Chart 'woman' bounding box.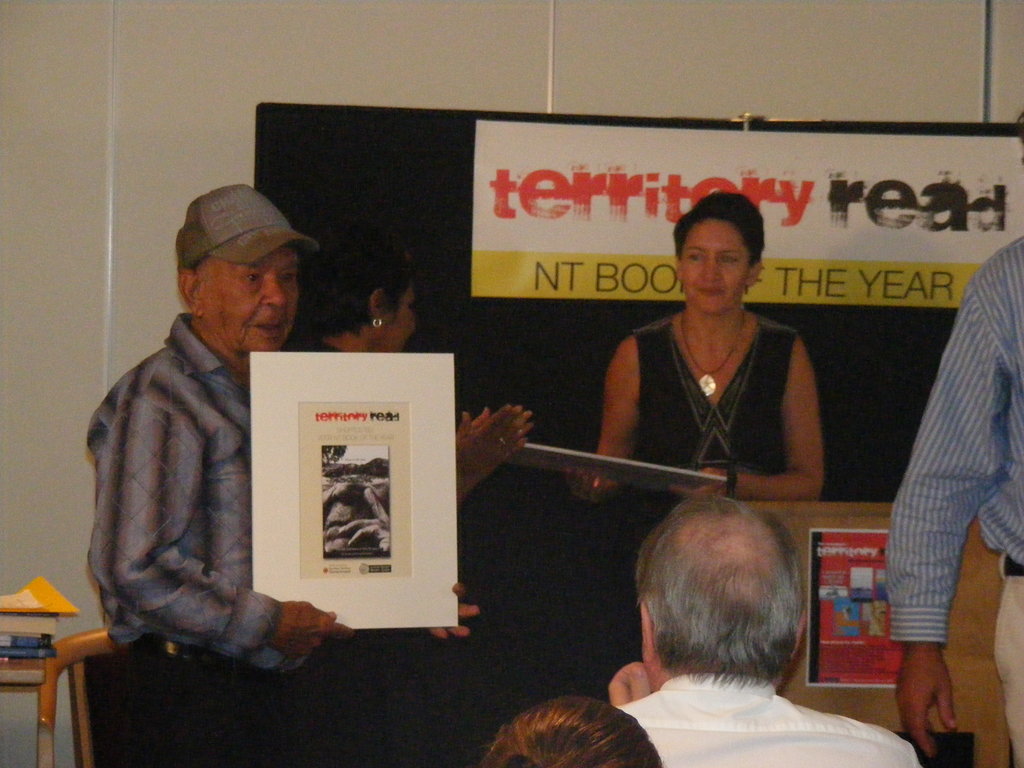
Charted: x1=289 y1=237 x2=538 y2=506.
